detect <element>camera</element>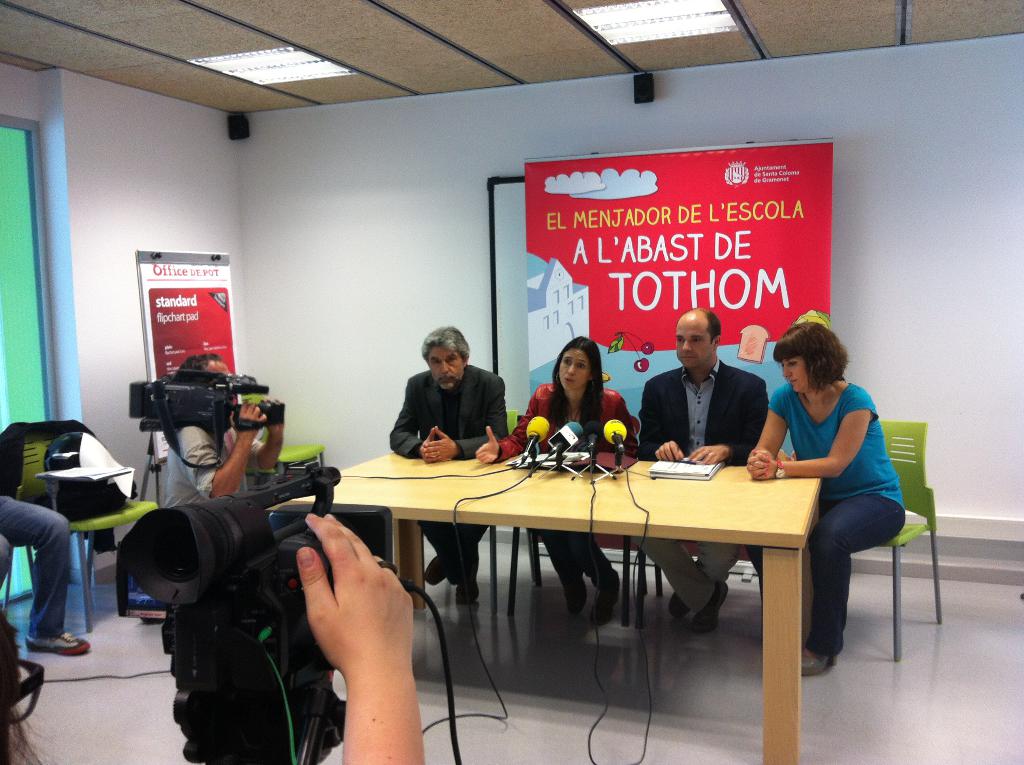
[x1=129, y1=373, x2=289, y2=439]
